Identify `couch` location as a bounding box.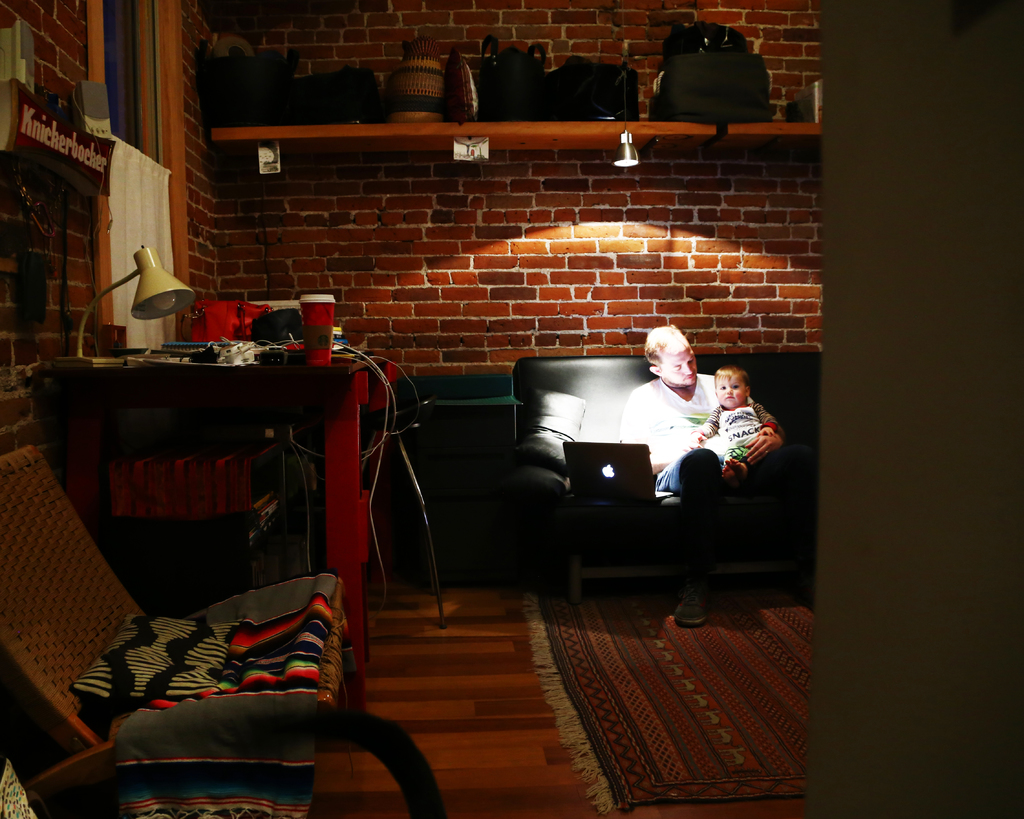
(left=0, top=437, right=442, bottom=818).
